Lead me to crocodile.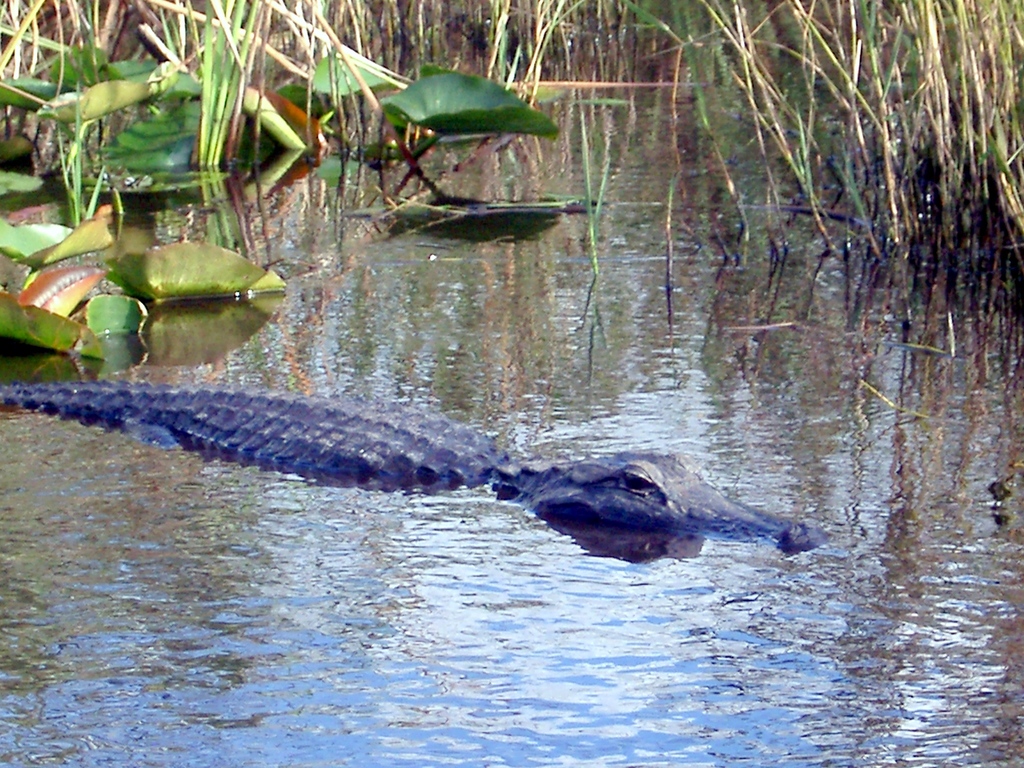
Lead to [0,381,835,554].
